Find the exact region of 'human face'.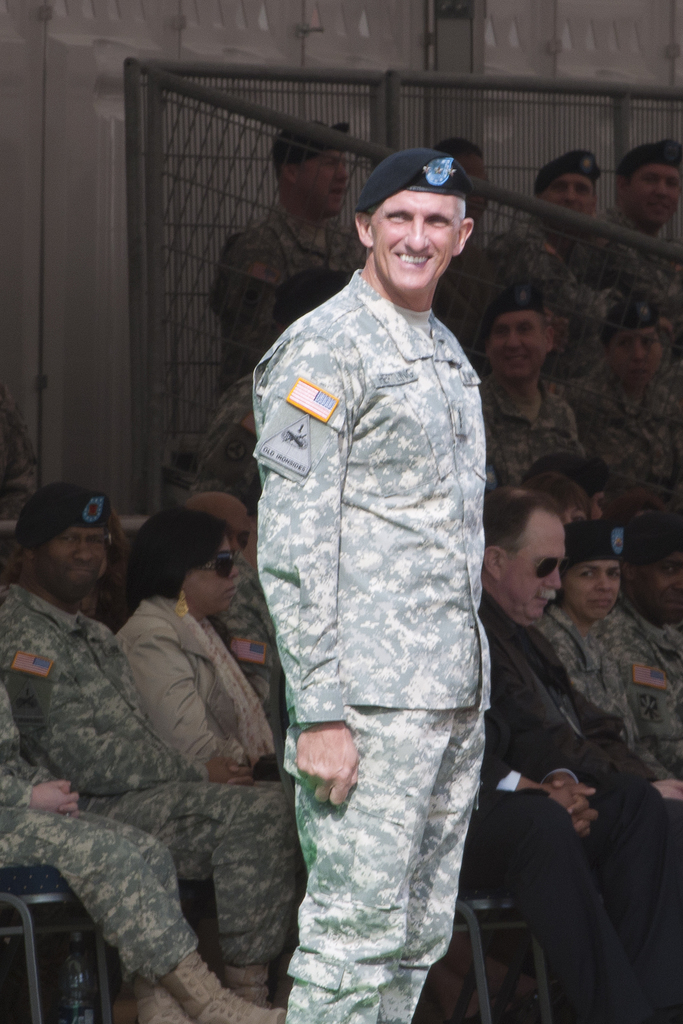
Exact region: bbox=(488, 302, 551, 372).
